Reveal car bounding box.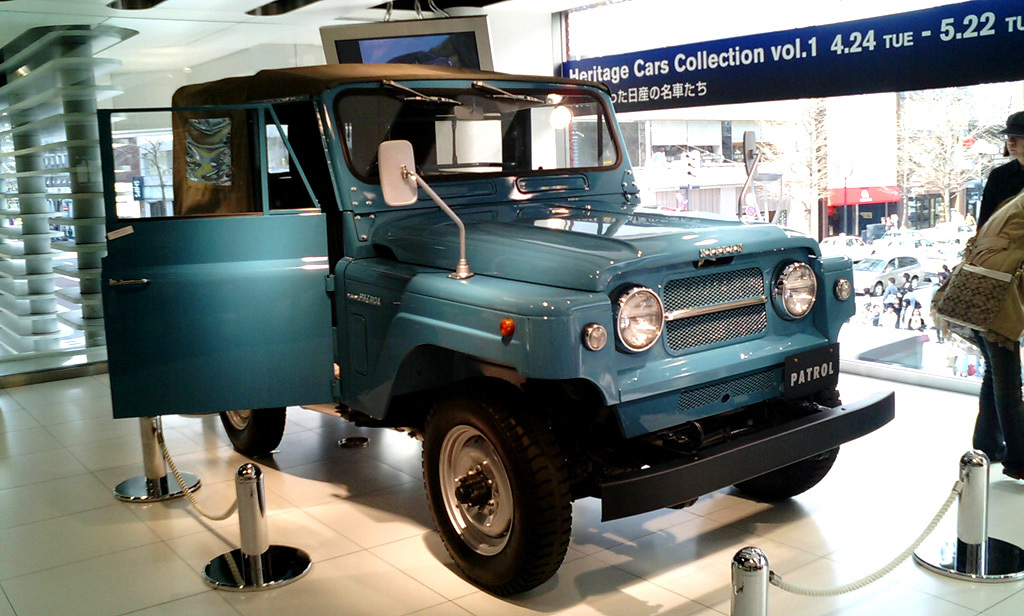
Revealed: [x1=99, y1=61, x2=897, y2=599].
